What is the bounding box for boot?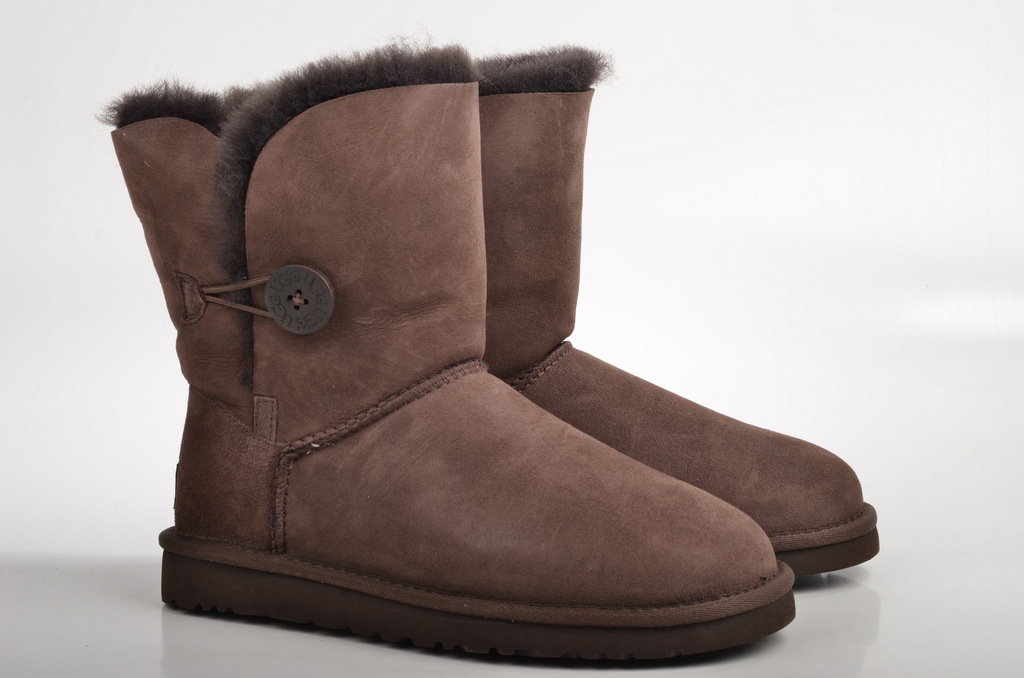
box(89, 47, 802, 661).
